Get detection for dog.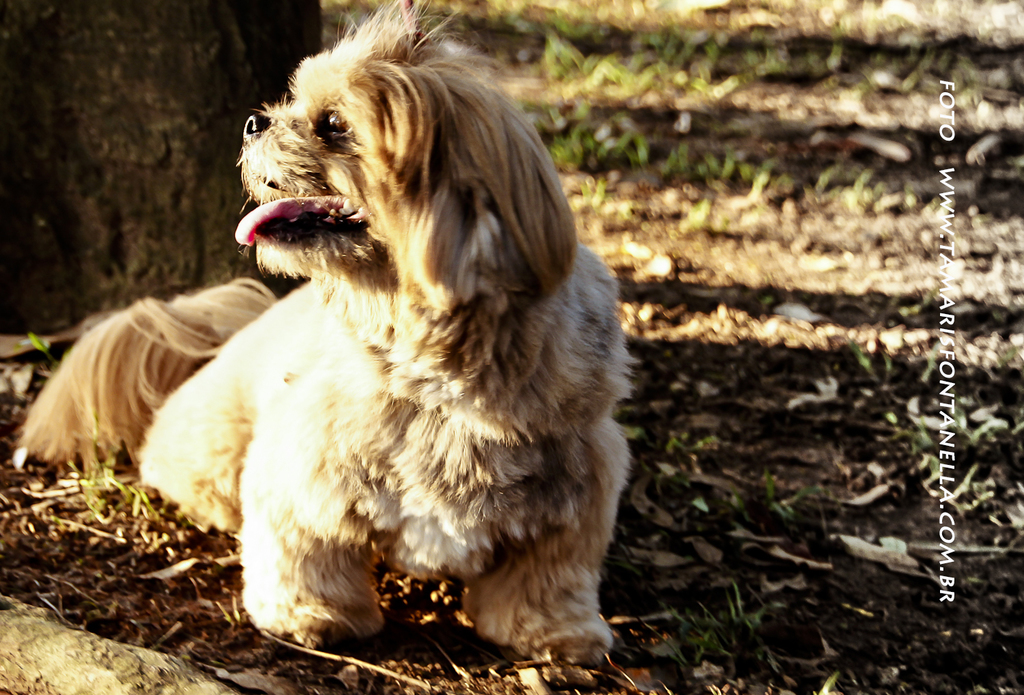
Detection: 10,0,640,673.
